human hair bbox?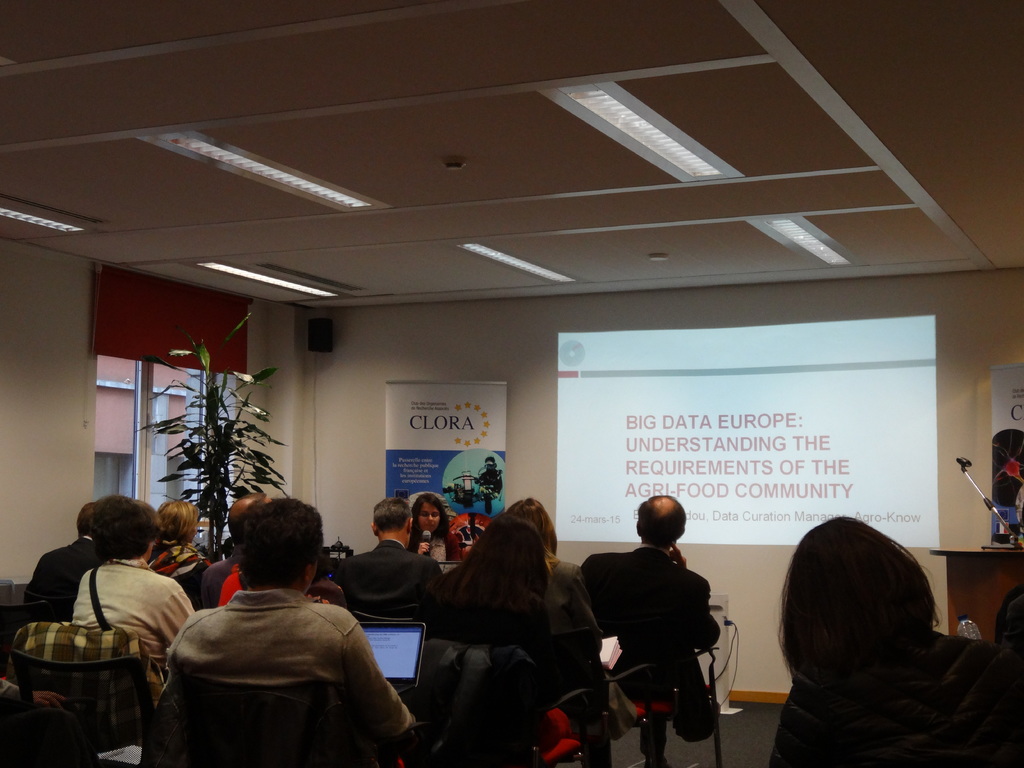
90, 492, 163, 559
